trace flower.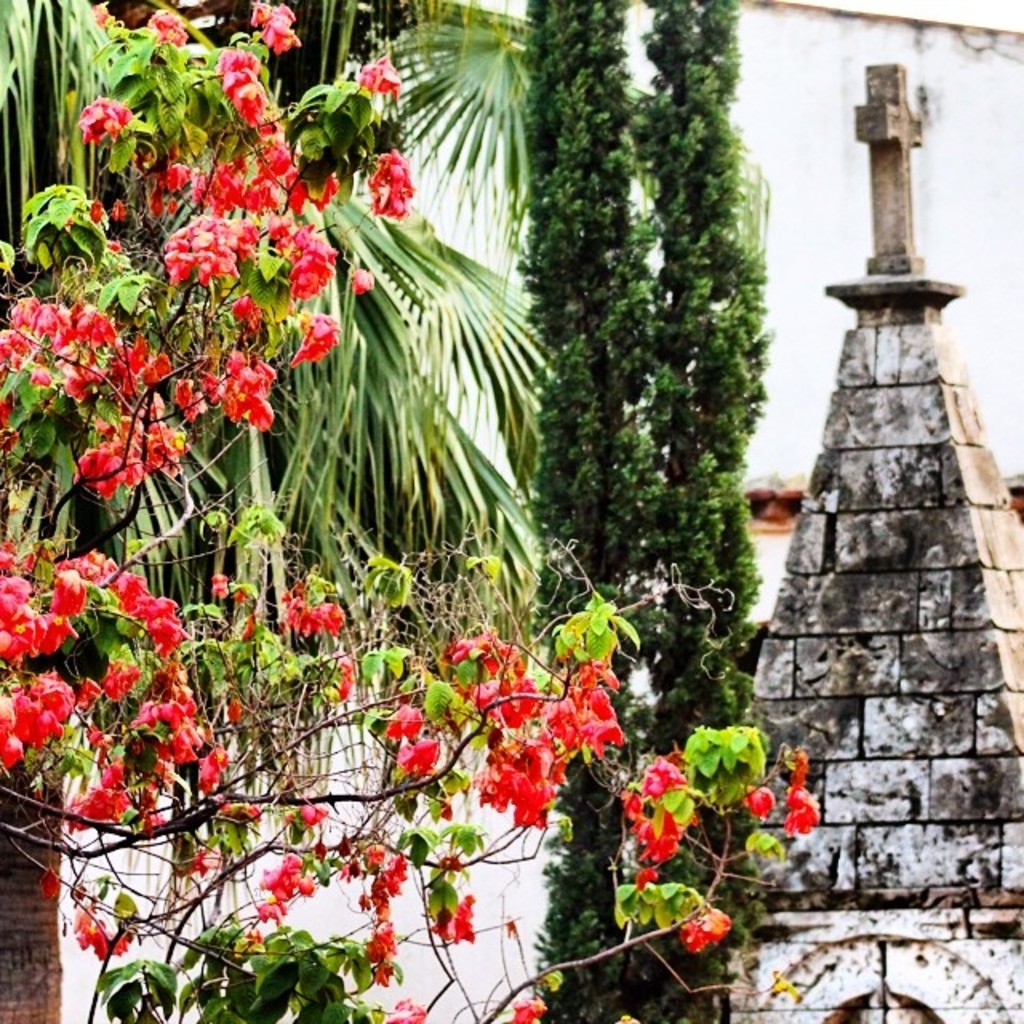
Traced to bbox=(346, 262, 373, 286).
